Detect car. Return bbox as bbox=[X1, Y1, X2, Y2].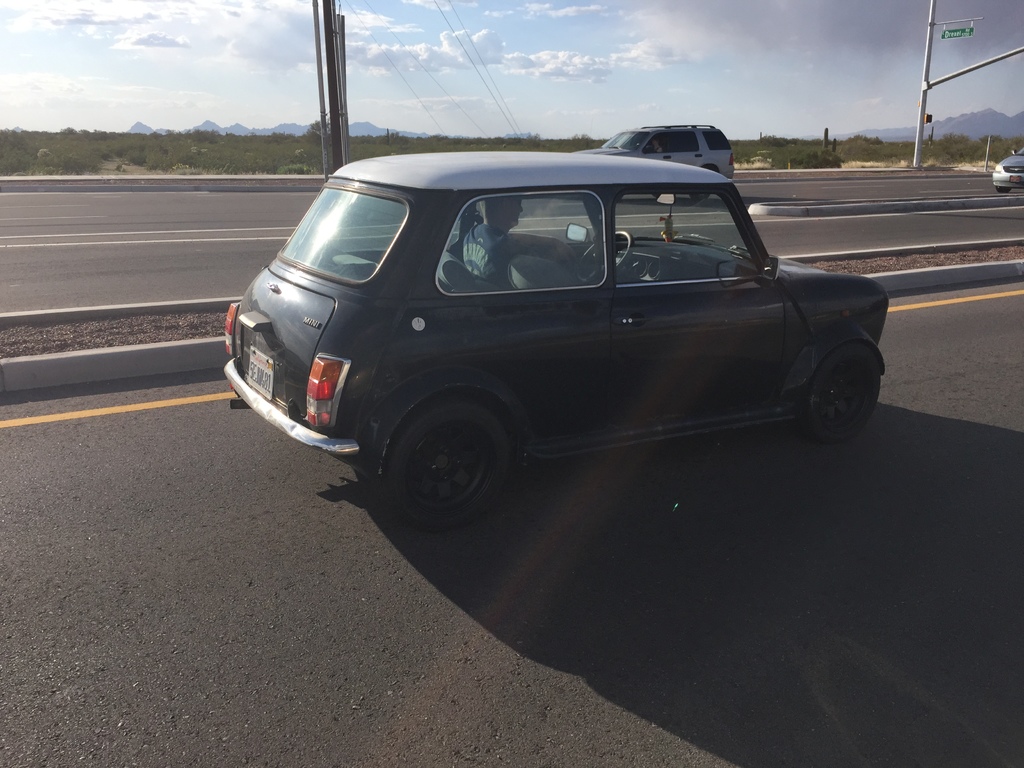
bbox=[993, 147, 1023, 195].
